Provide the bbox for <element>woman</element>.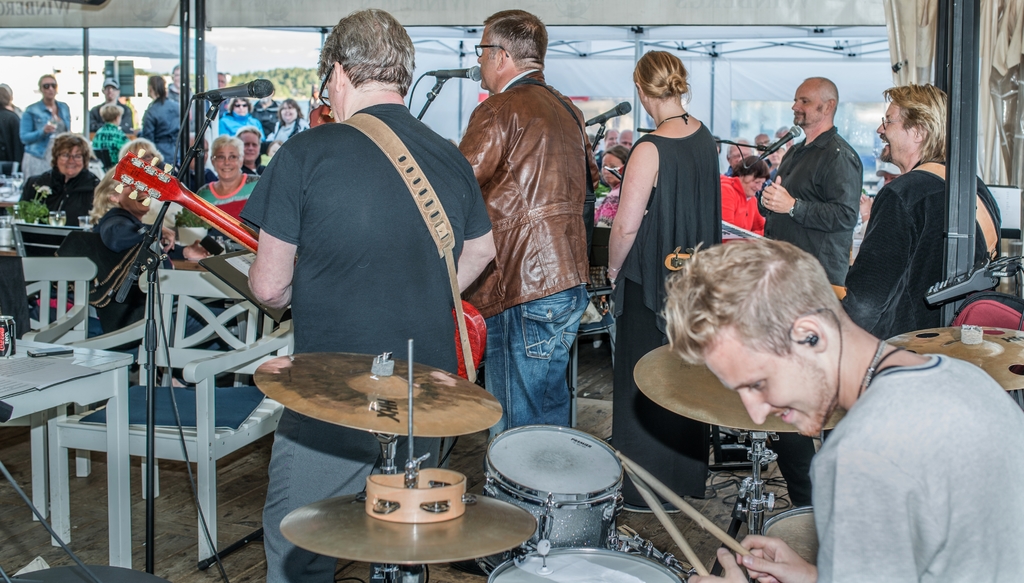
x1=708, y1=161, x2=774, y2=232.
